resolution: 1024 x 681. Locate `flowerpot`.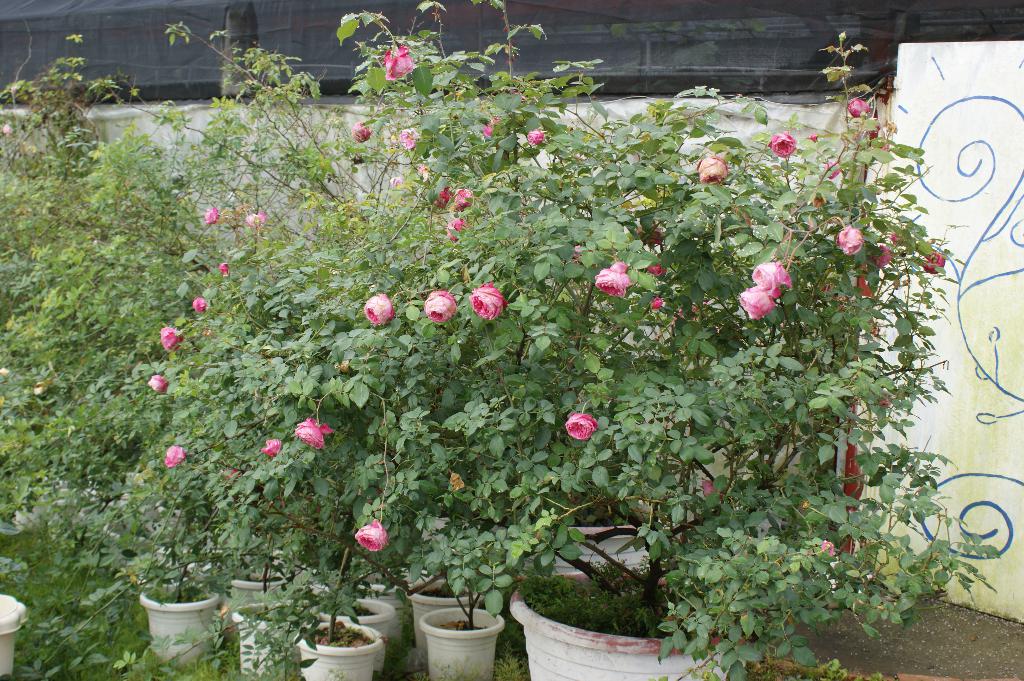
0,593,26,680.
